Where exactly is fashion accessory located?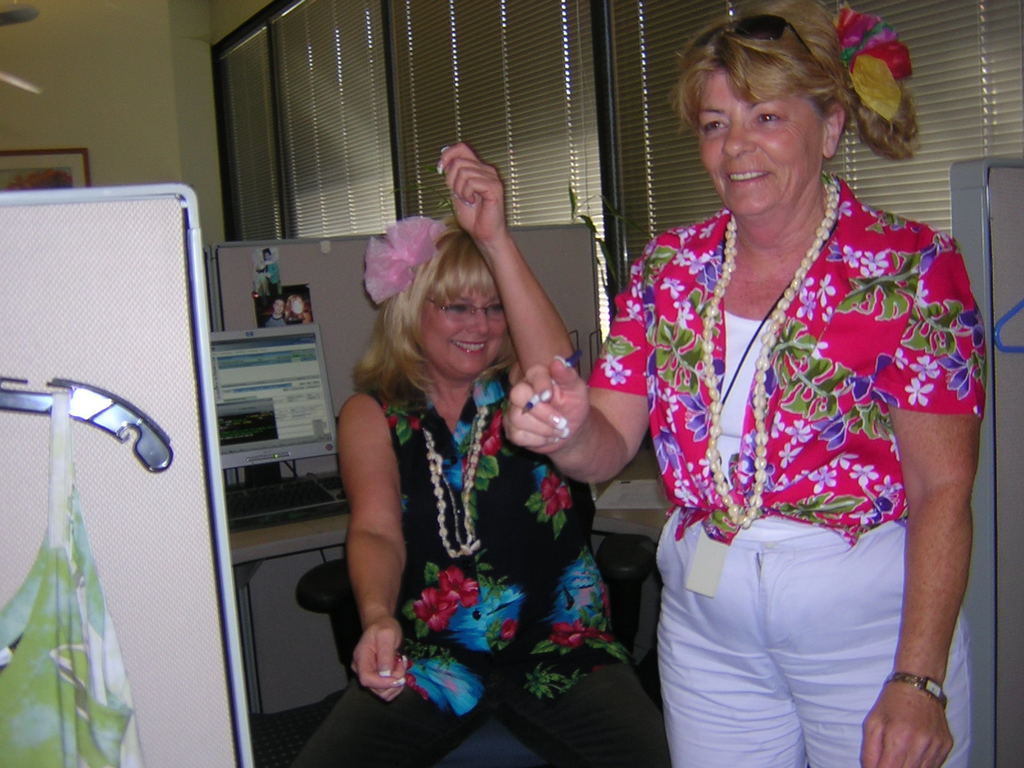
Its bounding box is bbox=(881, 671, 947, 705).
